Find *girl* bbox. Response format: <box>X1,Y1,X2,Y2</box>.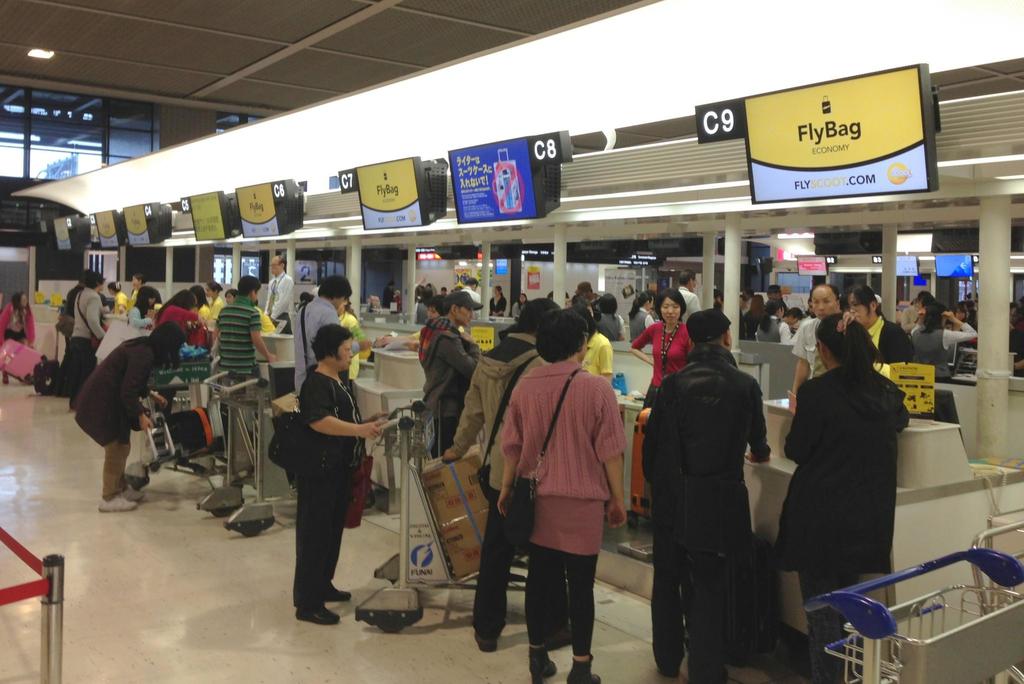
<box>582,304,611,383</box>.
